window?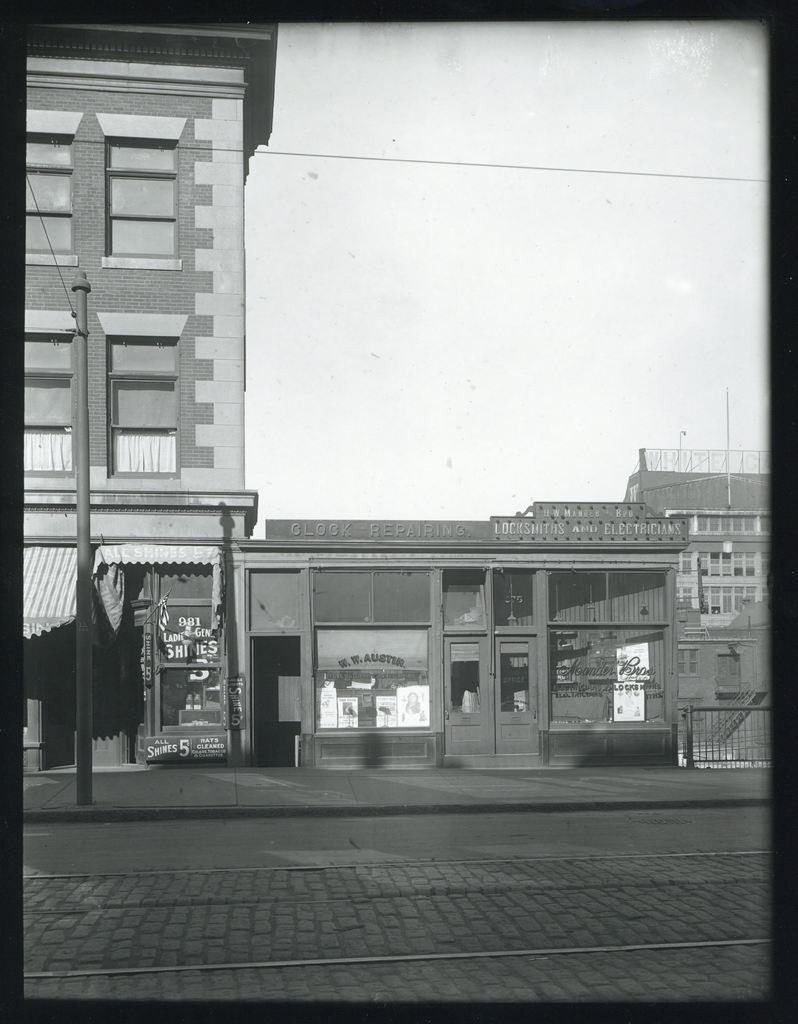
Rect(20, 335, 76, 480)
